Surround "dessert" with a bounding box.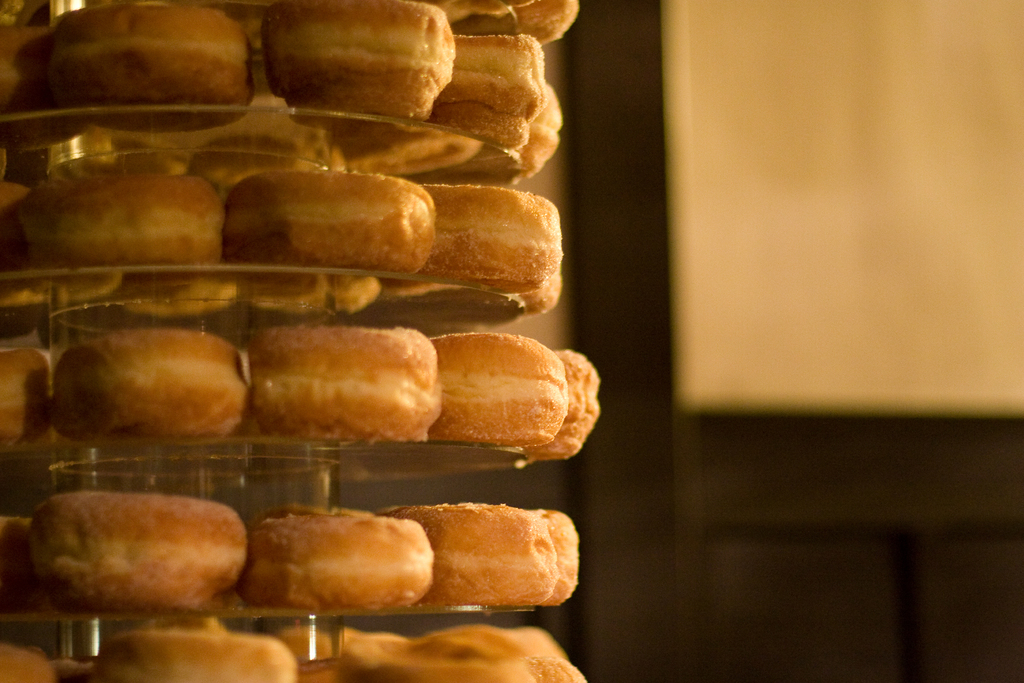
rect(413, 181, 566, 313).
